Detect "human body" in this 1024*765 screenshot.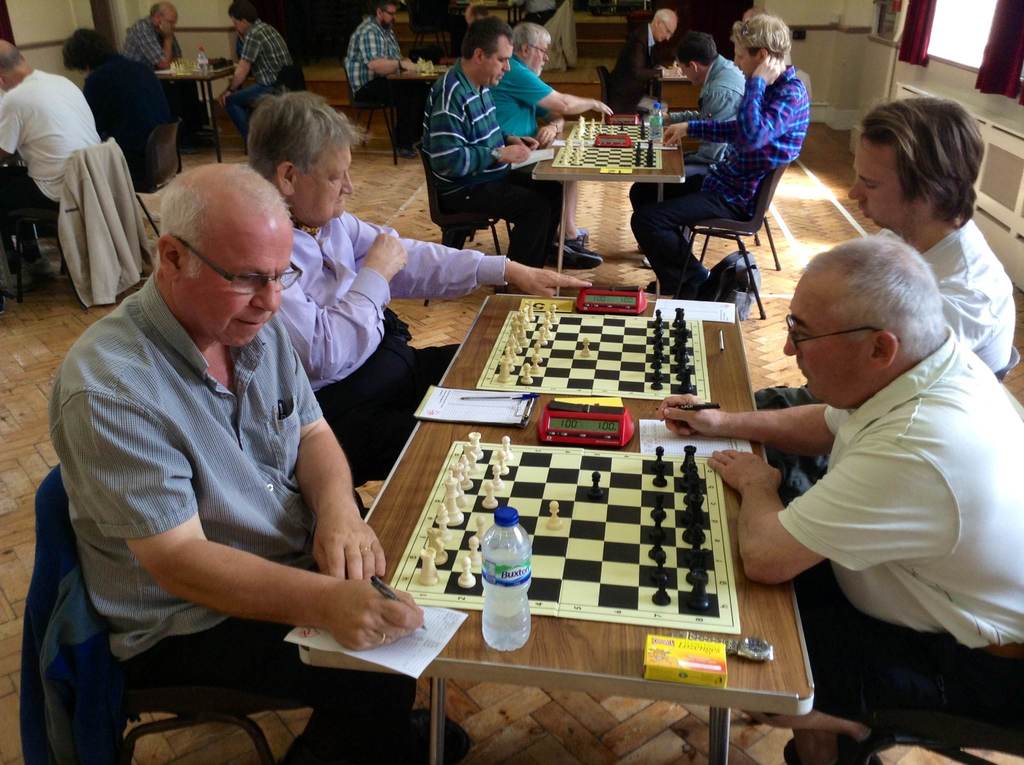
Detection: [44, 272, 418, 764].
